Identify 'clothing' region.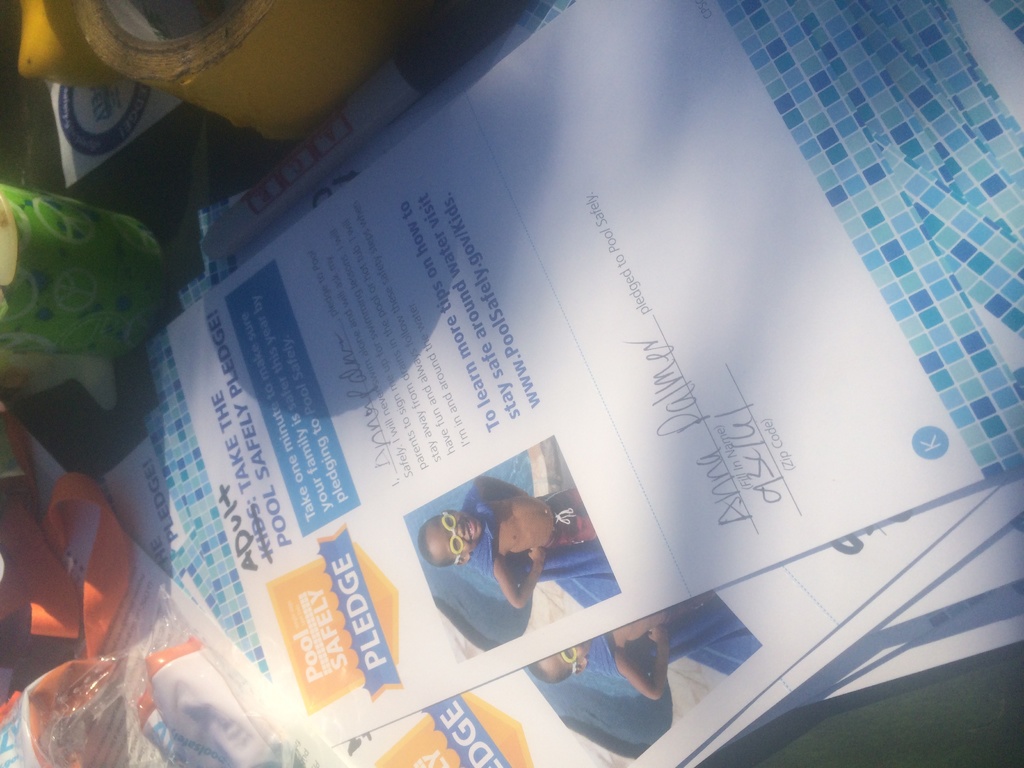
Region: (x1=436, y1=477, x2=587, y2=636).
